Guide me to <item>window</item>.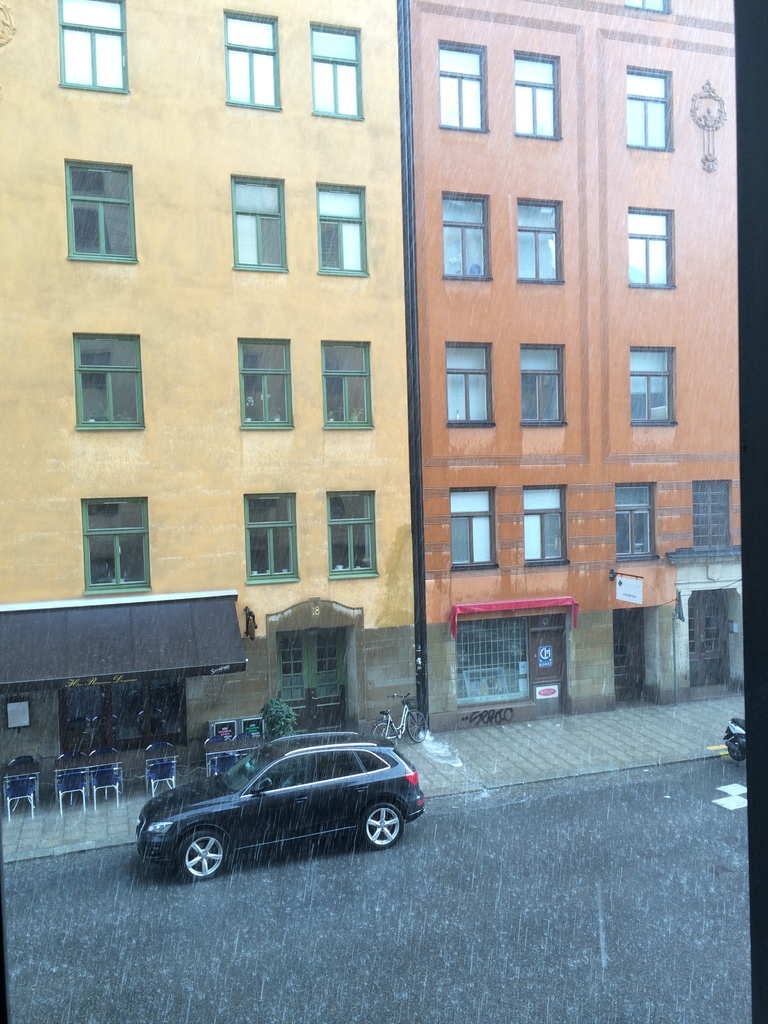
Guidance: <region>423, 43, 477, 134</region>.
